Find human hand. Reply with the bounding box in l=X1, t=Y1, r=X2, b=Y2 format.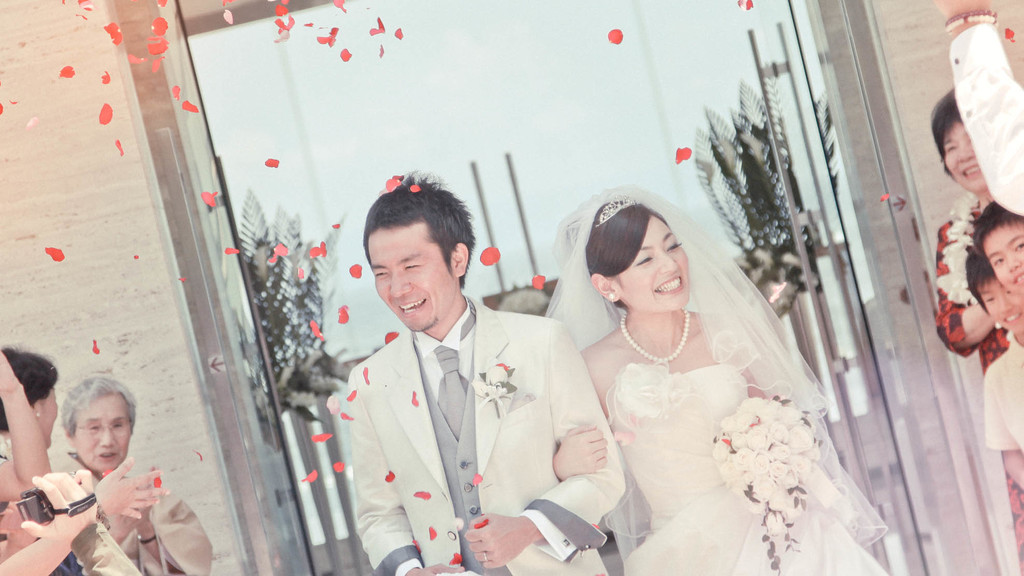
l=465, t=504, r=546, b=563.
